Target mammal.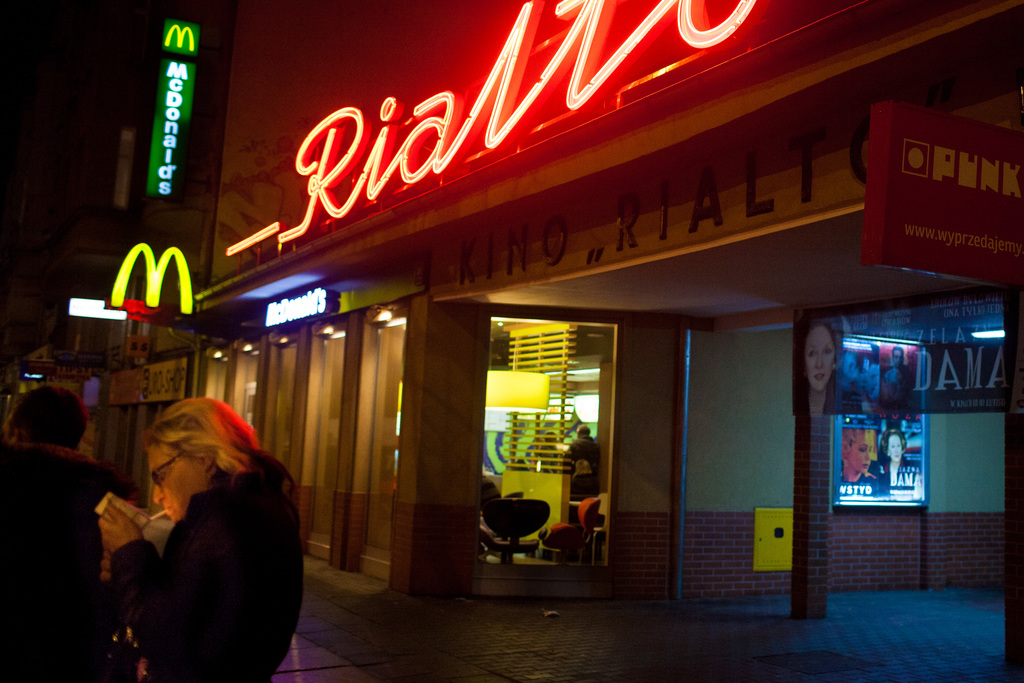
Target region: {"x1": 838, "y1": 422, "x2": 877, "y2": 489}.
